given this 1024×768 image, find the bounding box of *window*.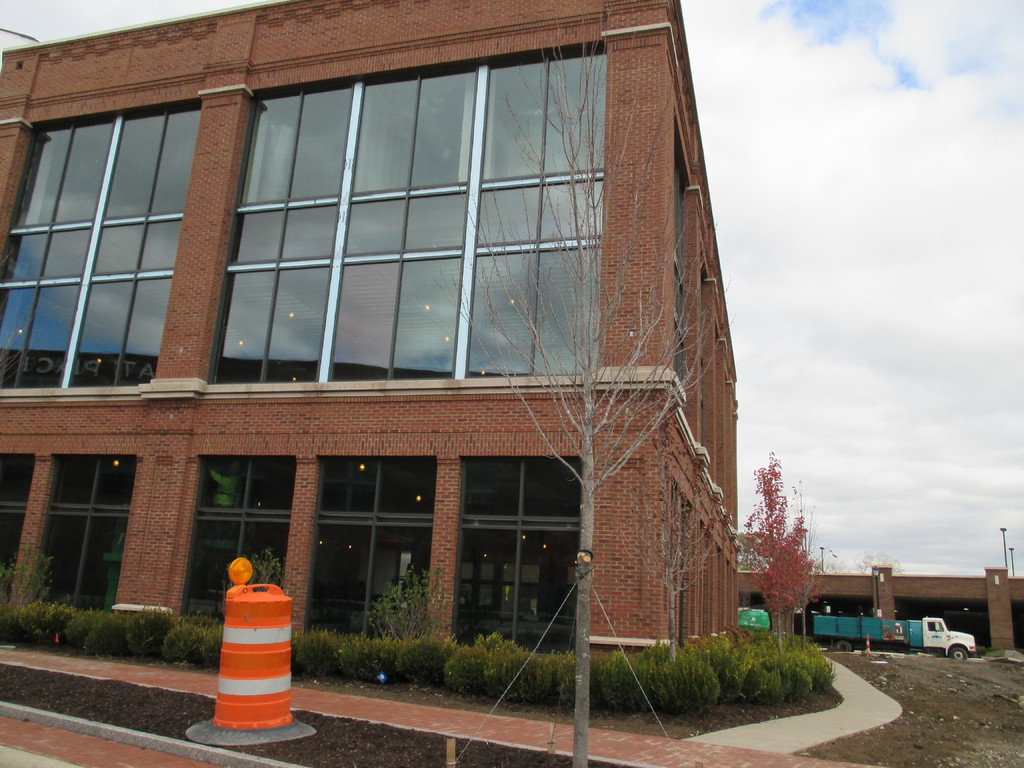
left=0, top=450, right=30, bottom=604.
